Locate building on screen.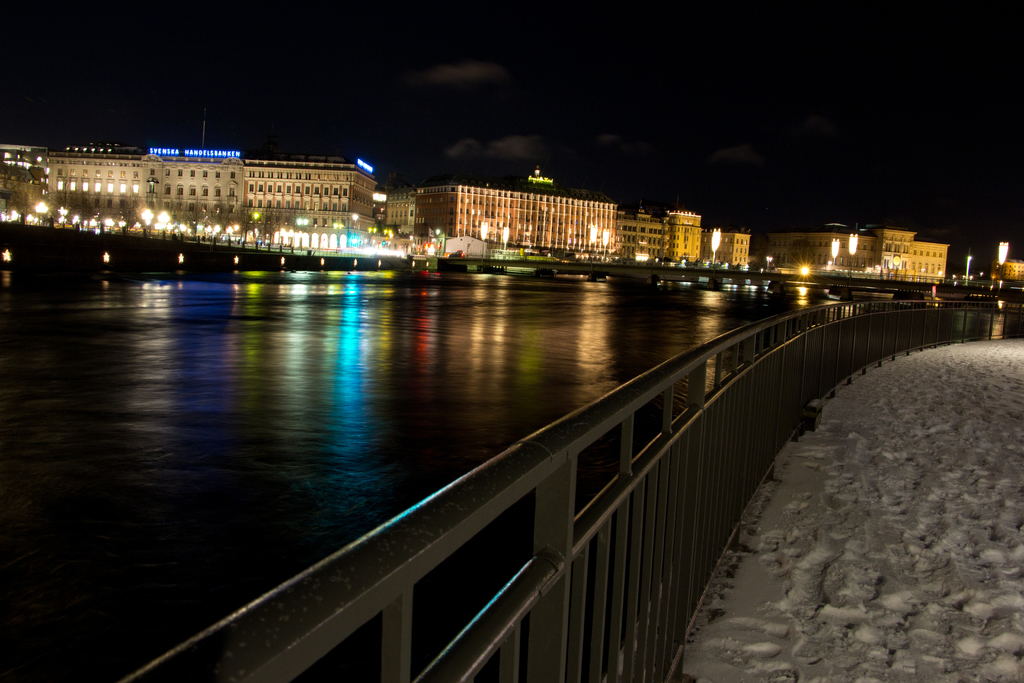
On screen at 990/254/1023/280.
